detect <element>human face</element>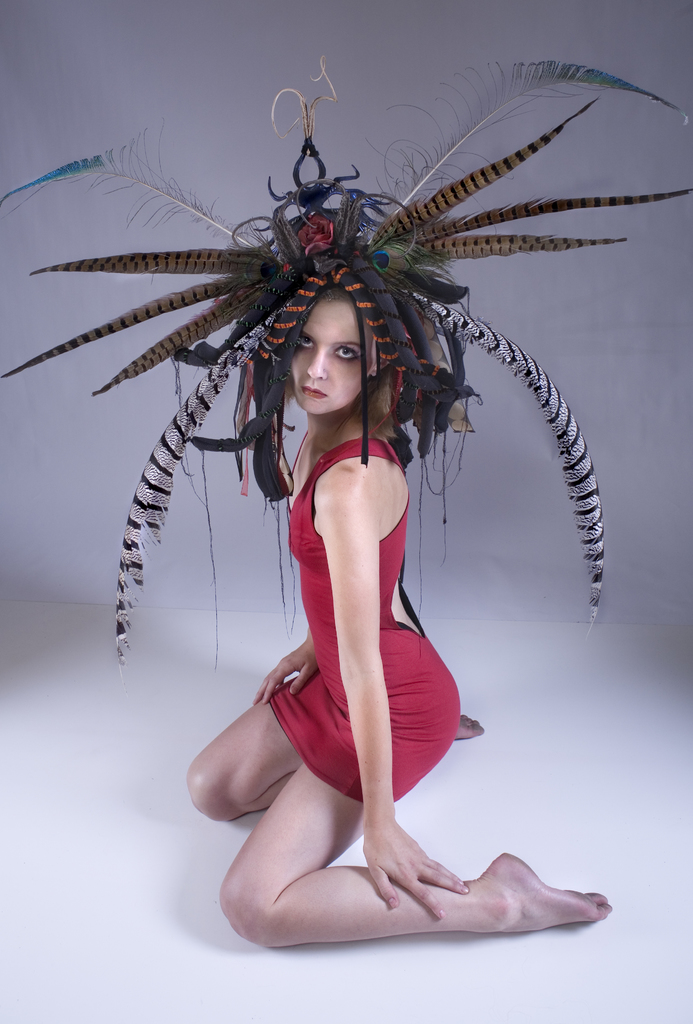
detection(295, 301, 367, 413)
